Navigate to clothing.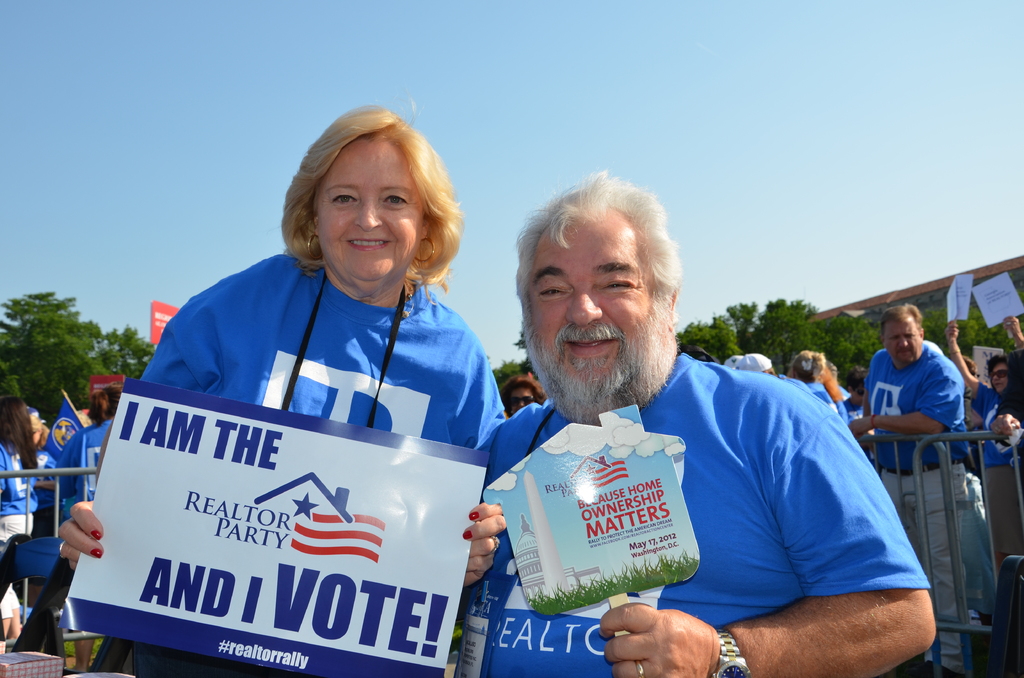
Navigation target: [left=966, top=369, right=1023, bottom=564].
